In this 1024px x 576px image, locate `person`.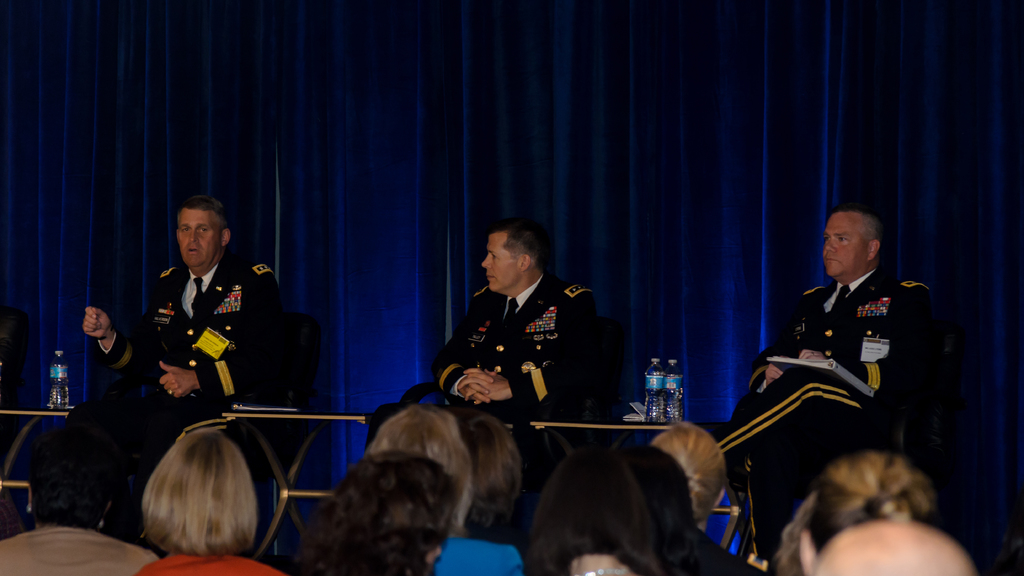
Bounding box: (465,398,543,547).
